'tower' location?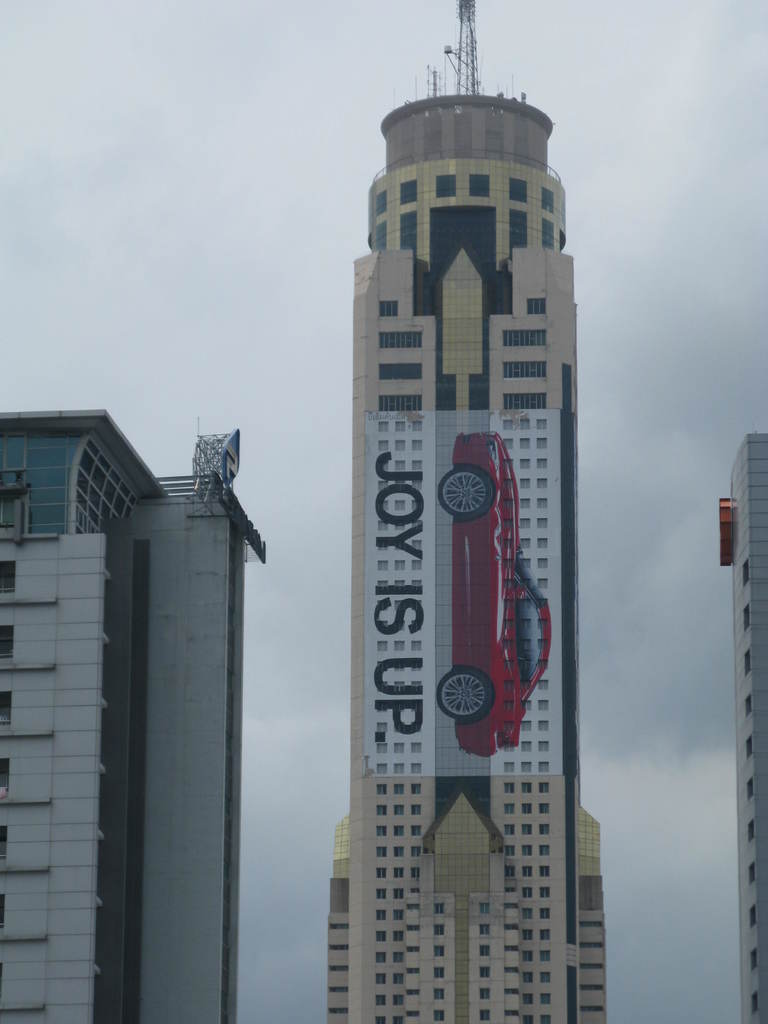
0/404/273/1023
